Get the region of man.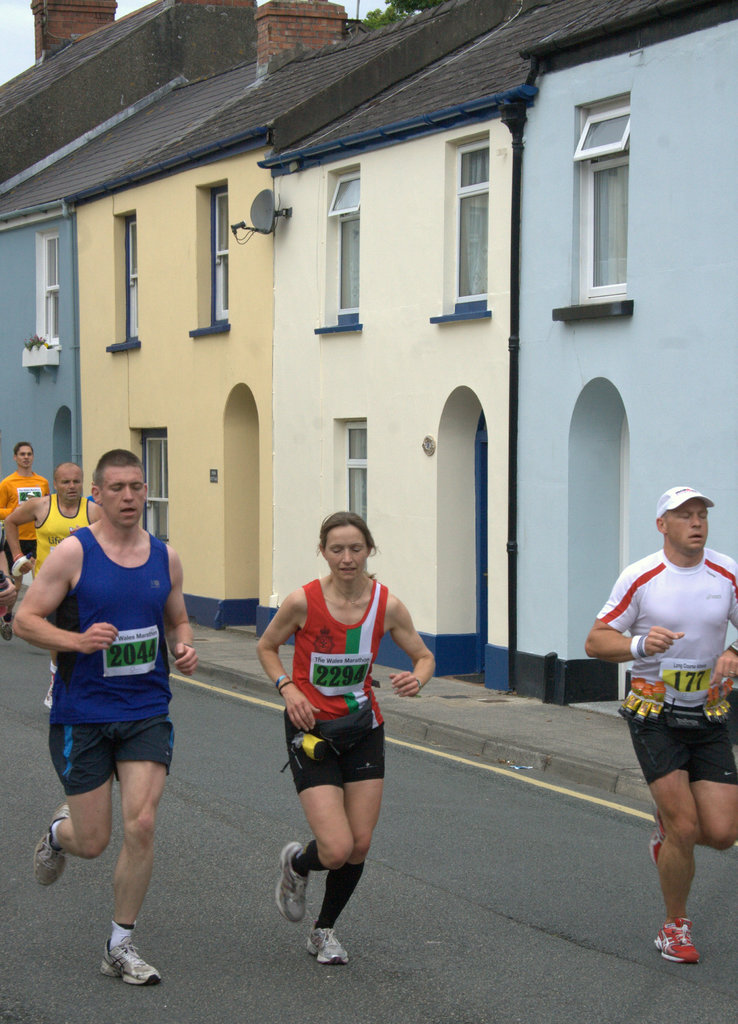
[8,442,201,987].
